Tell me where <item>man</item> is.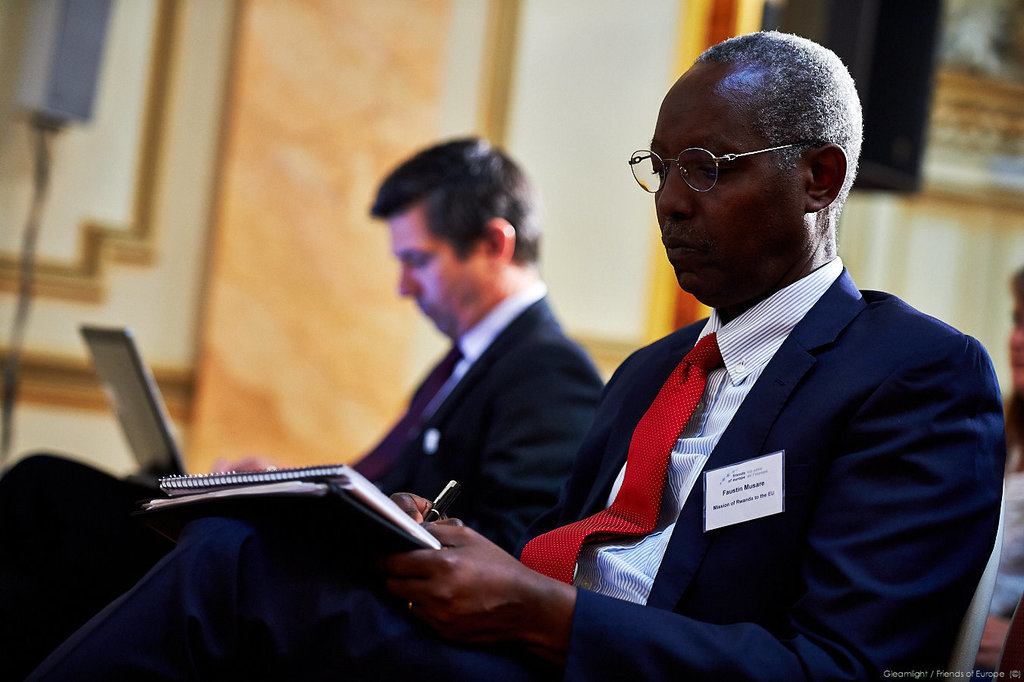
<item>man</item> is at bbox=(0, 132, 601, 673).
